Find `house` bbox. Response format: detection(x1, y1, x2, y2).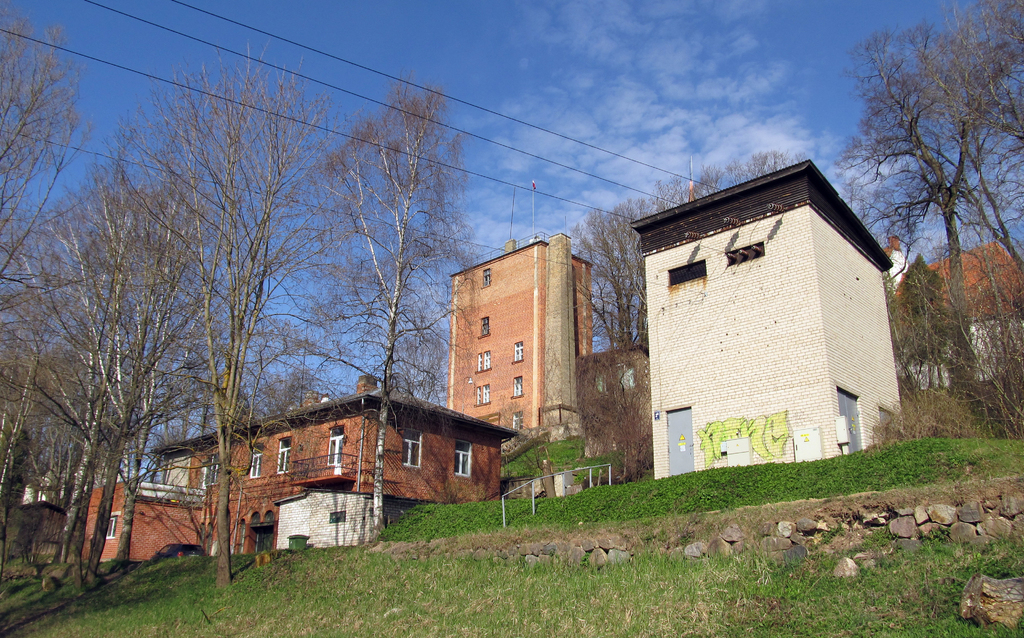
detection(881, 235, 1023, 425).
